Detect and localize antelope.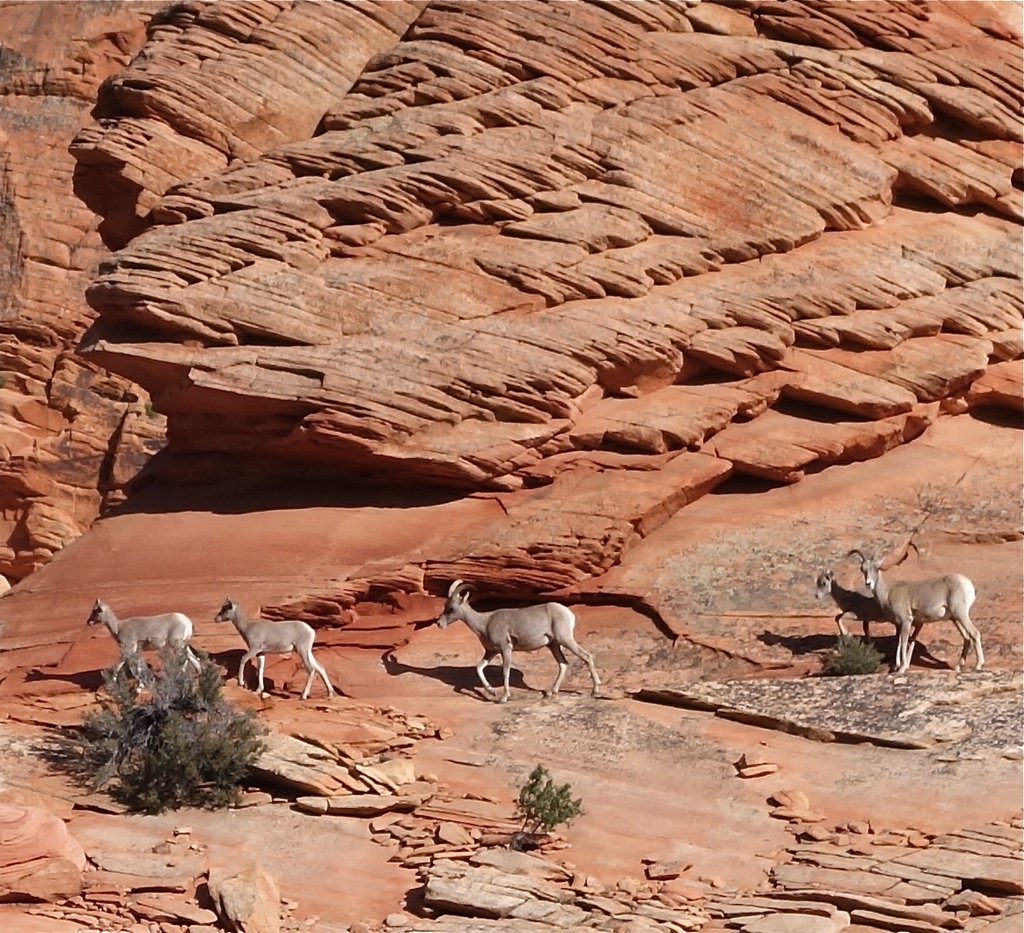
Localized at 210 597 333 701.
